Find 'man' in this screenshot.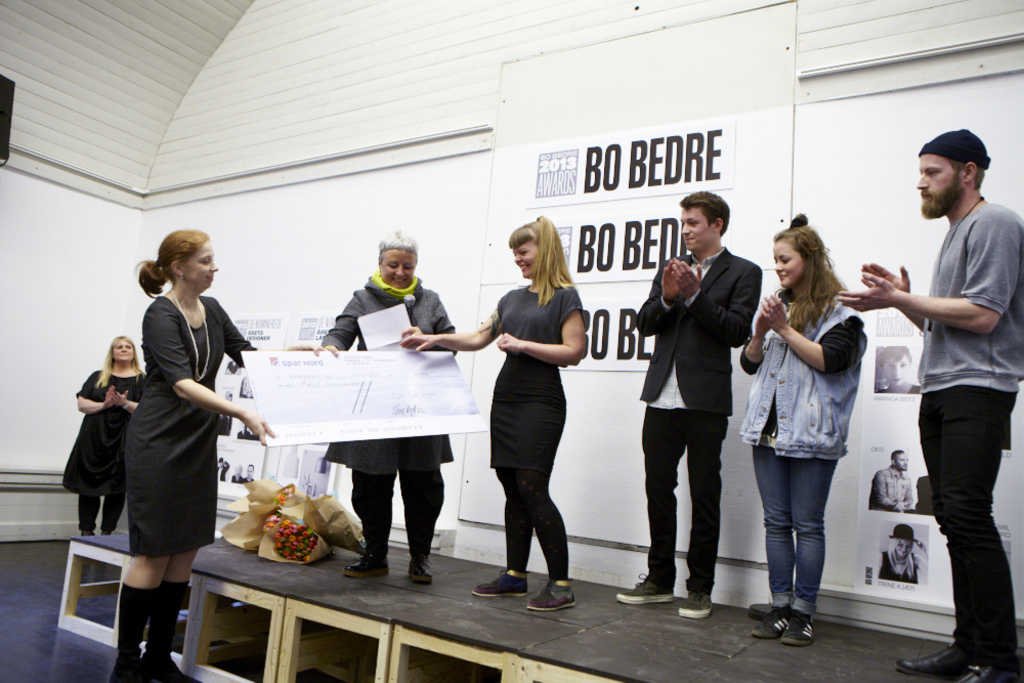
The bounding box for 'man' is [x1=640, y1=187, x2=756, y2=595].
